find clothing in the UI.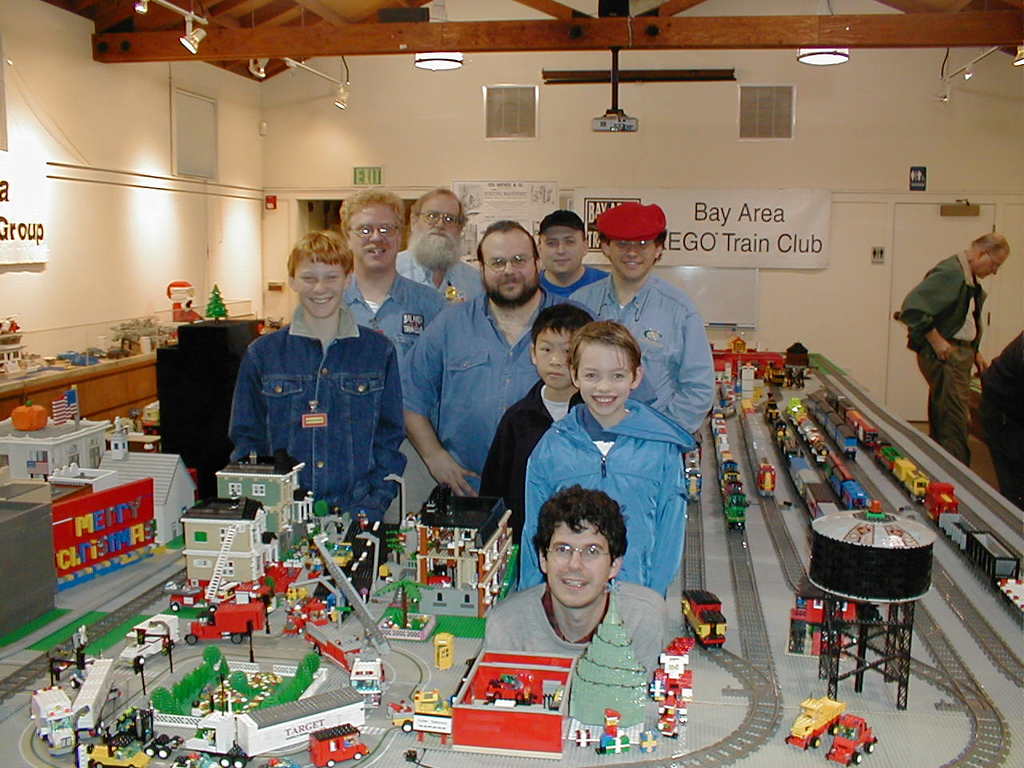
UI element at bbox(519, 386, 667, 600).
